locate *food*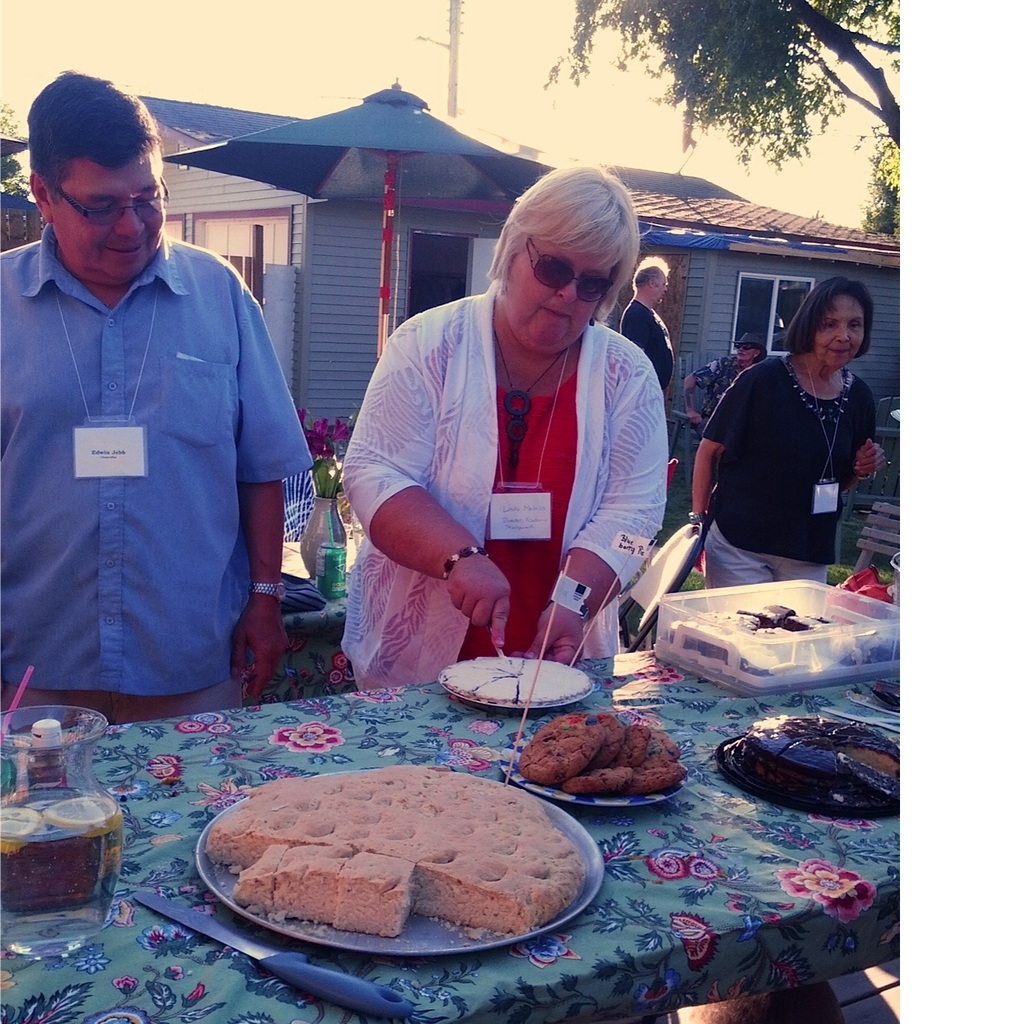
pyautogui.locateOnScreen(727, 698, 918, 811)
